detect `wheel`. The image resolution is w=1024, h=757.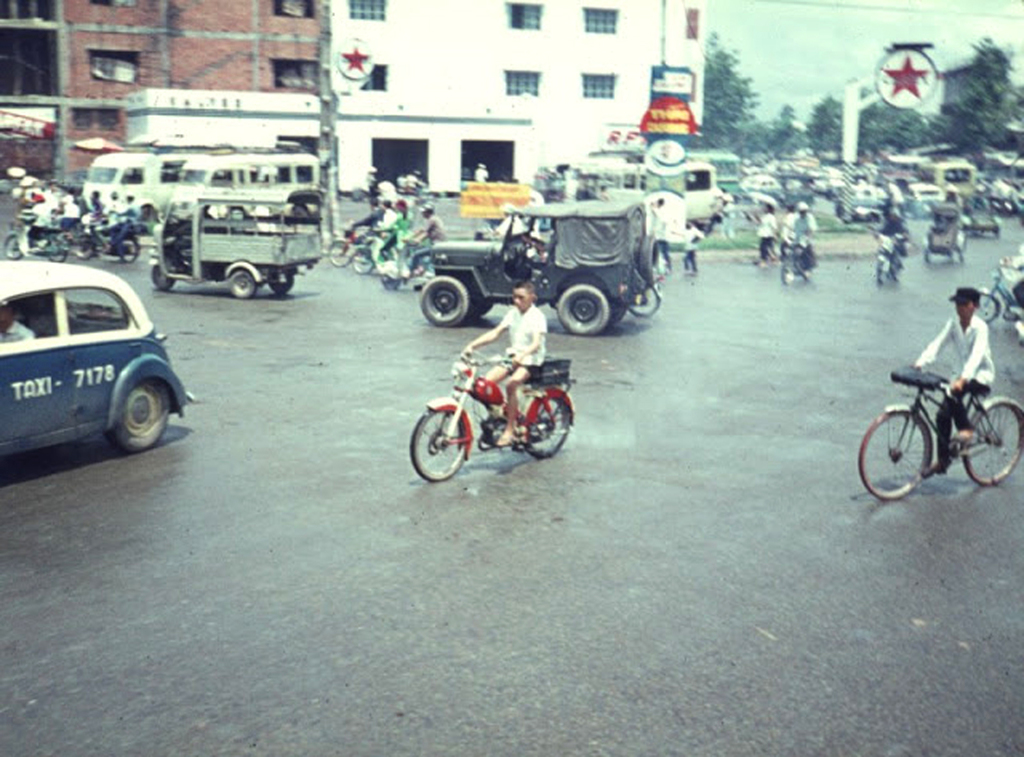
region(554, 285, 609, 335).
